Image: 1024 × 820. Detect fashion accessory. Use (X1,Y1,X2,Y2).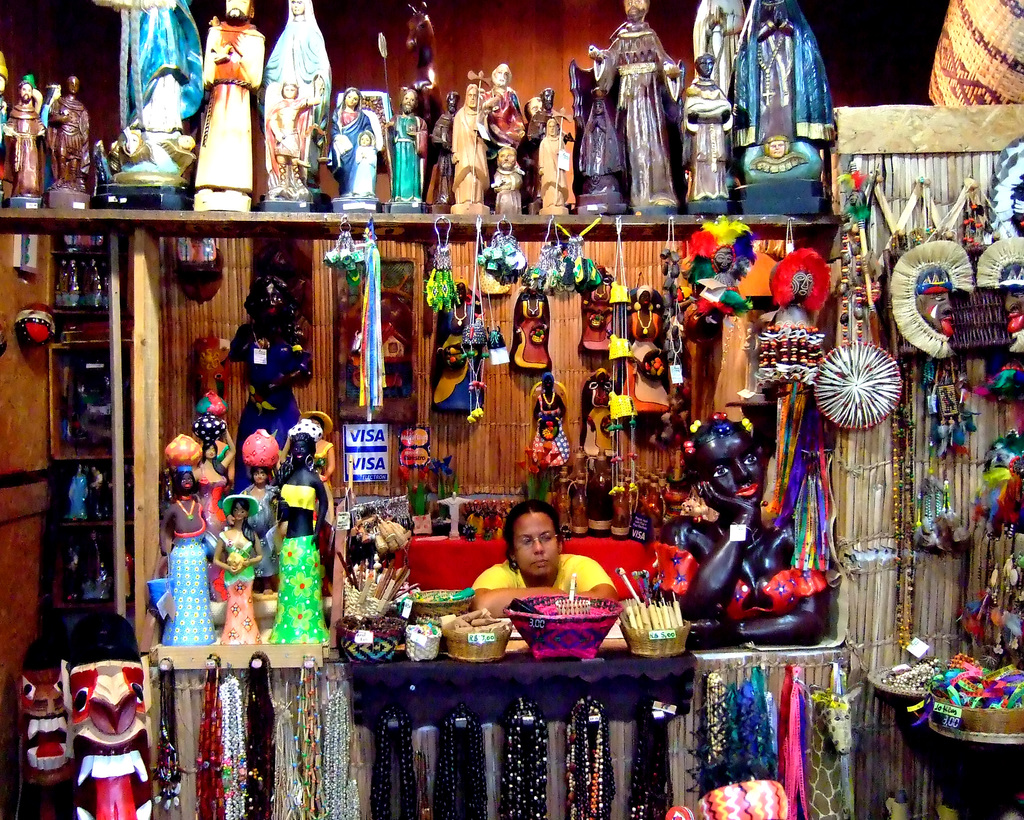
(454,304,468,329).
